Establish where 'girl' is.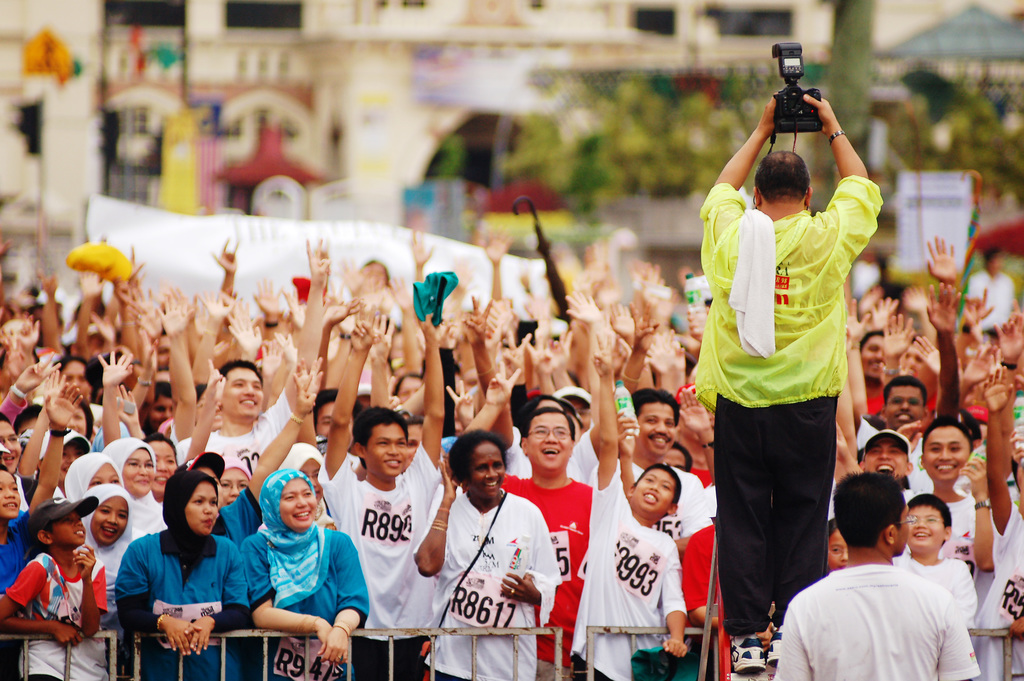
Established at 238, 470, 367, 680.
